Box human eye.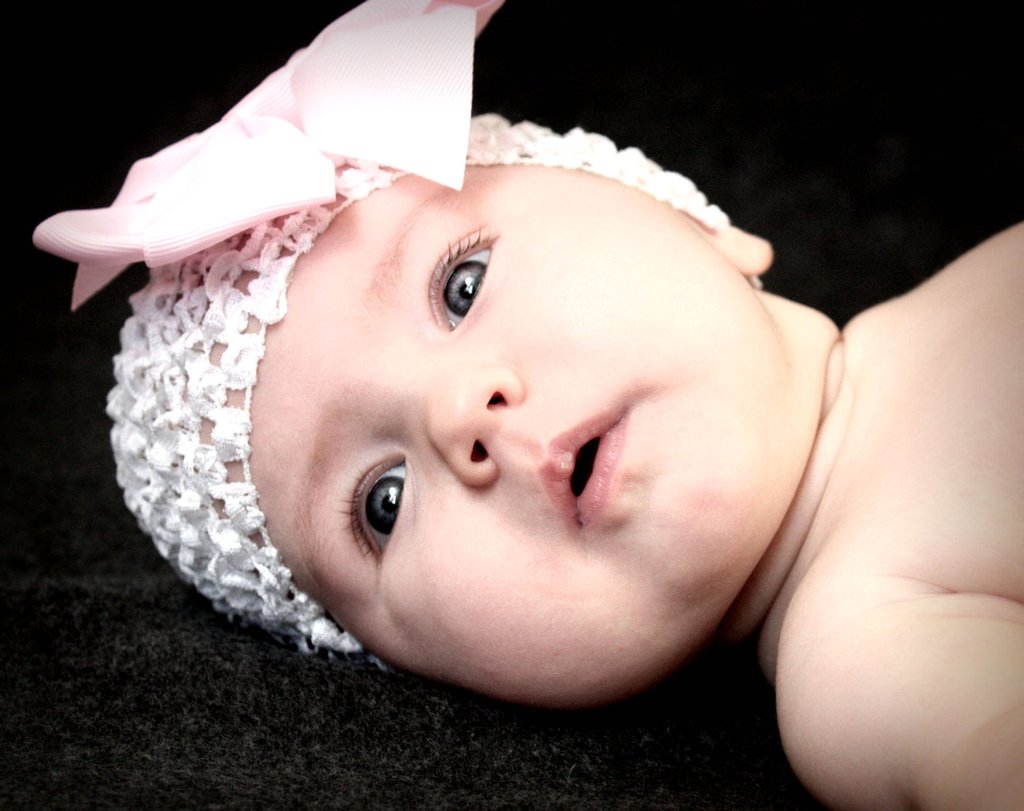
left=415, top=237, right=499, bottom=331.
